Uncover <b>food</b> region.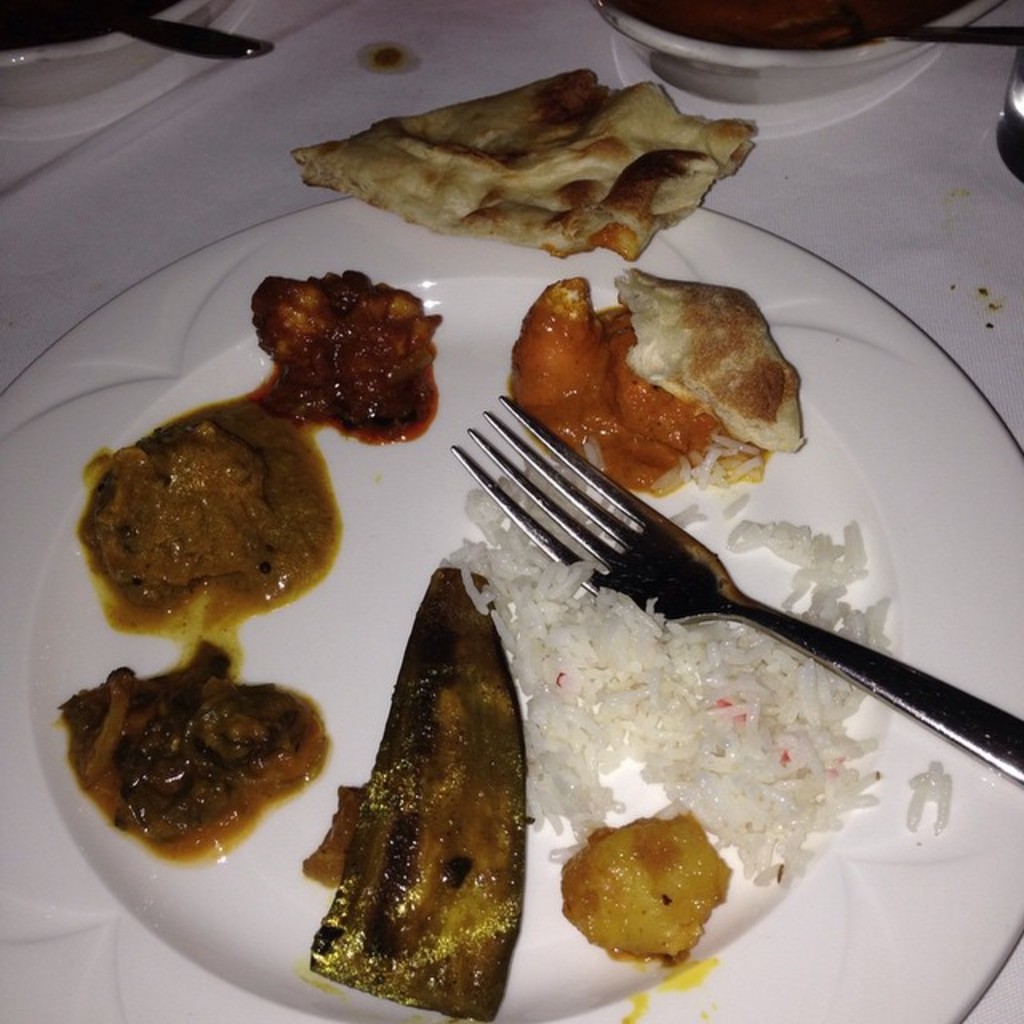
Uncovered: [560, 808, 733, 970].
